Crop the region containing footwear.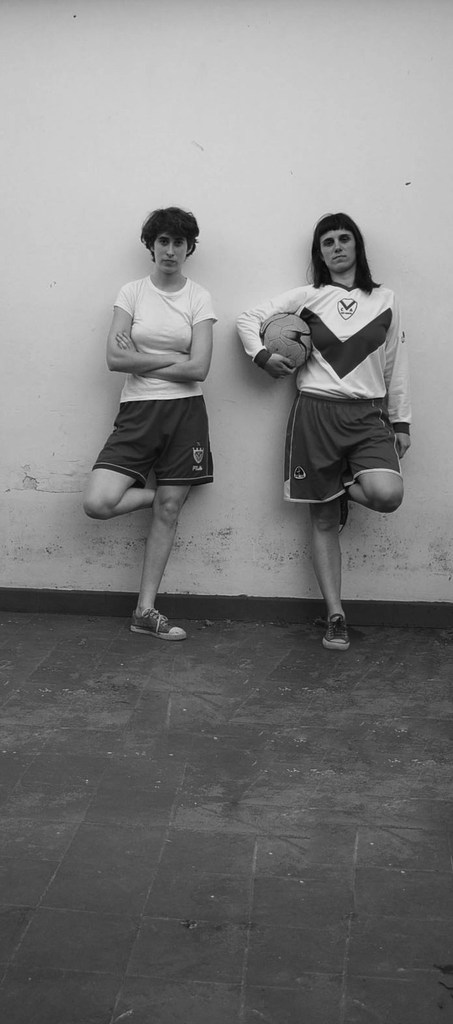
Crop region: [left=129, top=609, right=188, bottom=639].
